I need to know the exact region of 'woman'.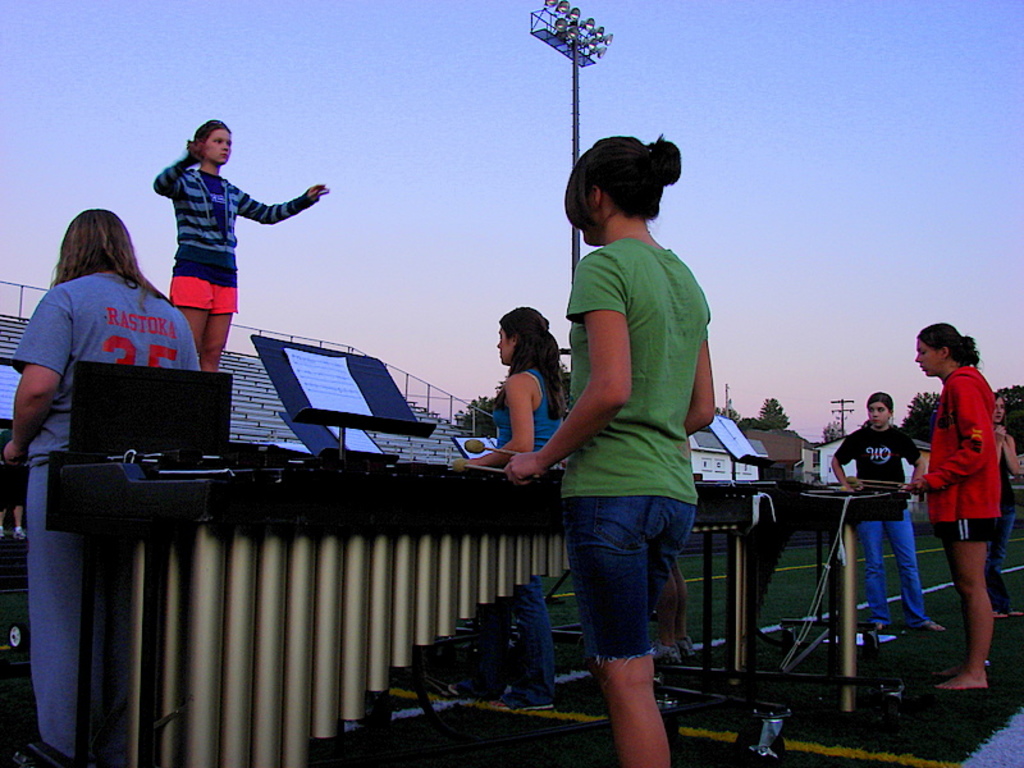
Region: [504,132,723,767].
